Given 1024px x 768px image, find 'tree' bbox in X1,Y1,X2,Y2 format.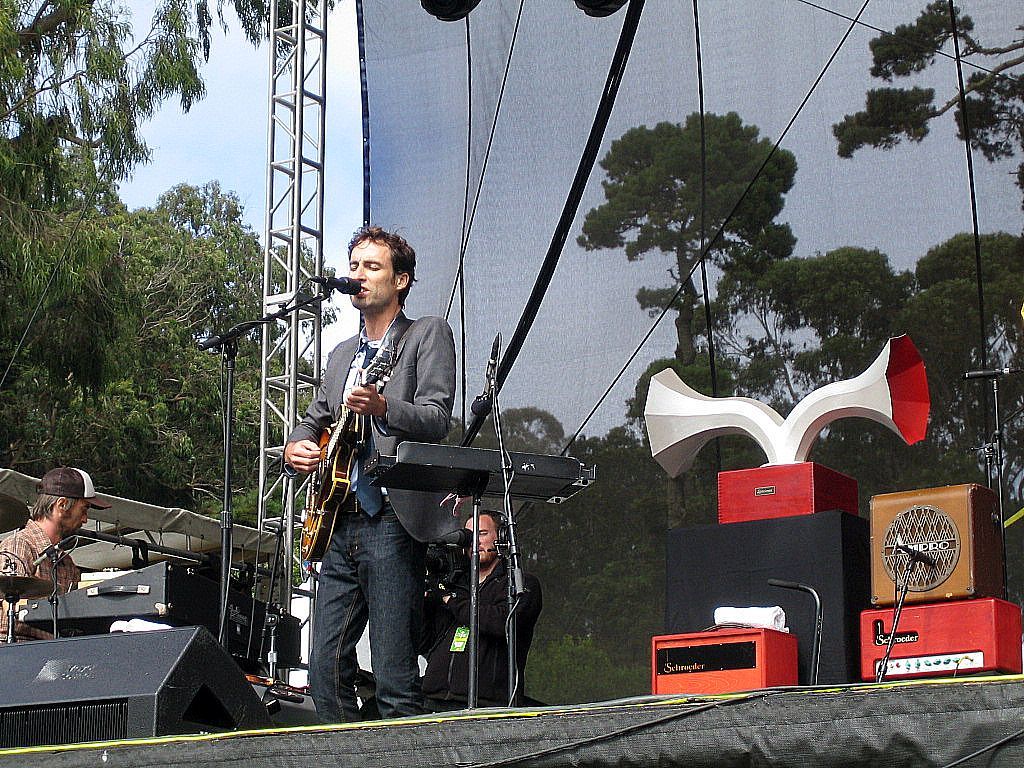
560,427,676,704.
